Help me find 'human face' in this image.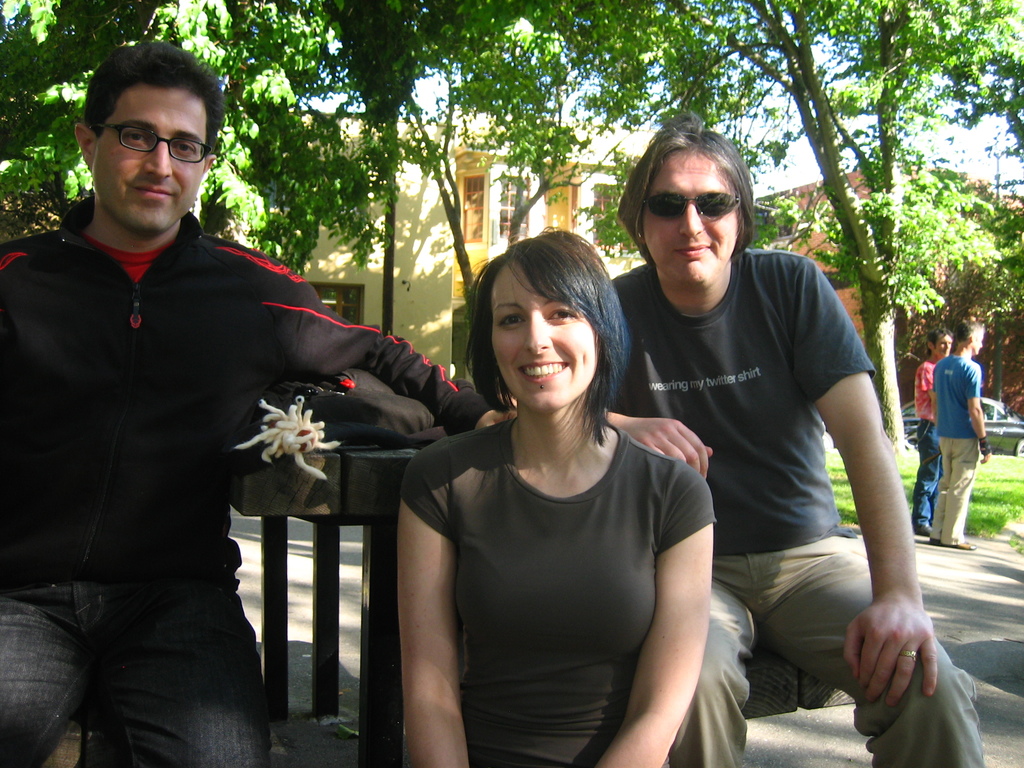
Found it: select_region(88, 80, 206, 229).
